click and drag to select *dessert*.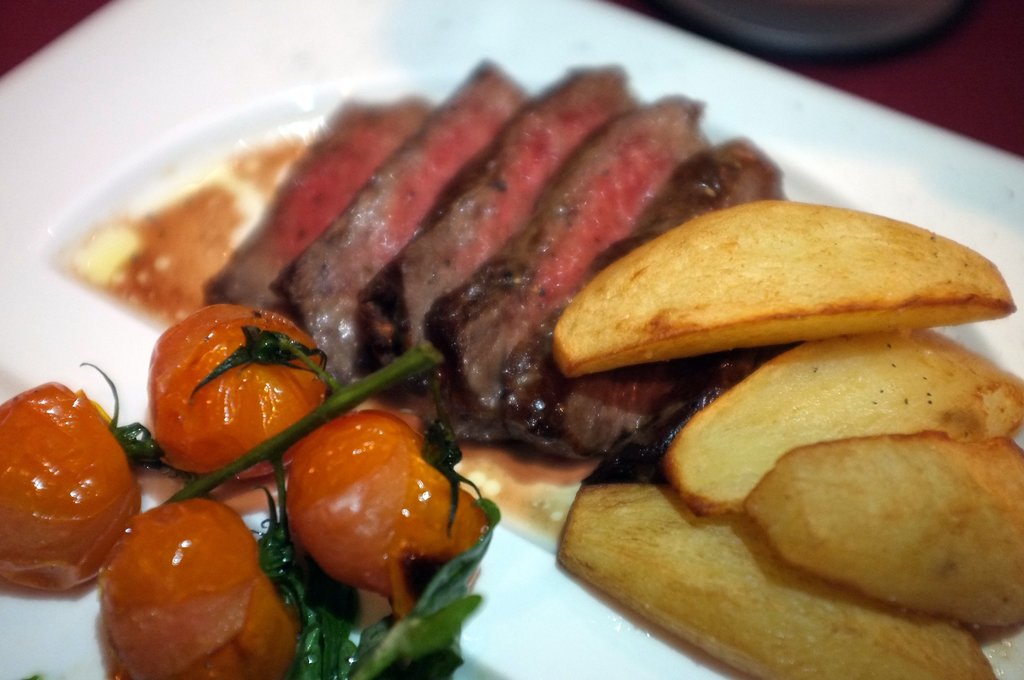
Selection: {"x1": 61, "y1": 102, "x2": 995, "y2": 667}.
